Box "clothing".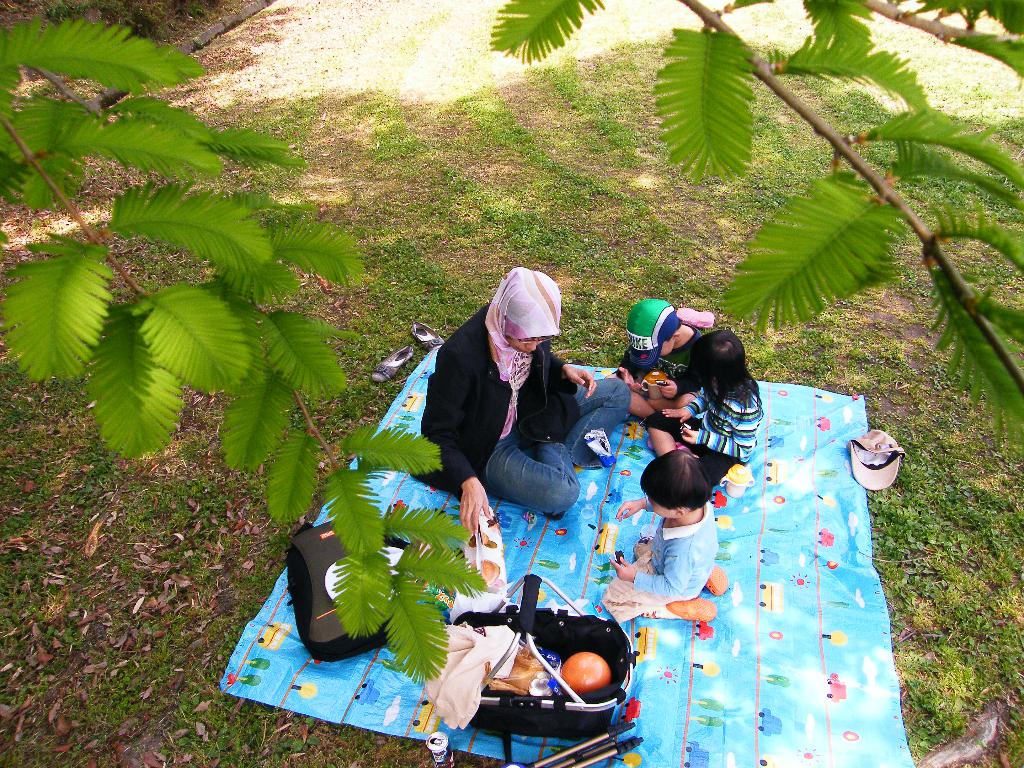
<box>607,497,723,625</box>.
